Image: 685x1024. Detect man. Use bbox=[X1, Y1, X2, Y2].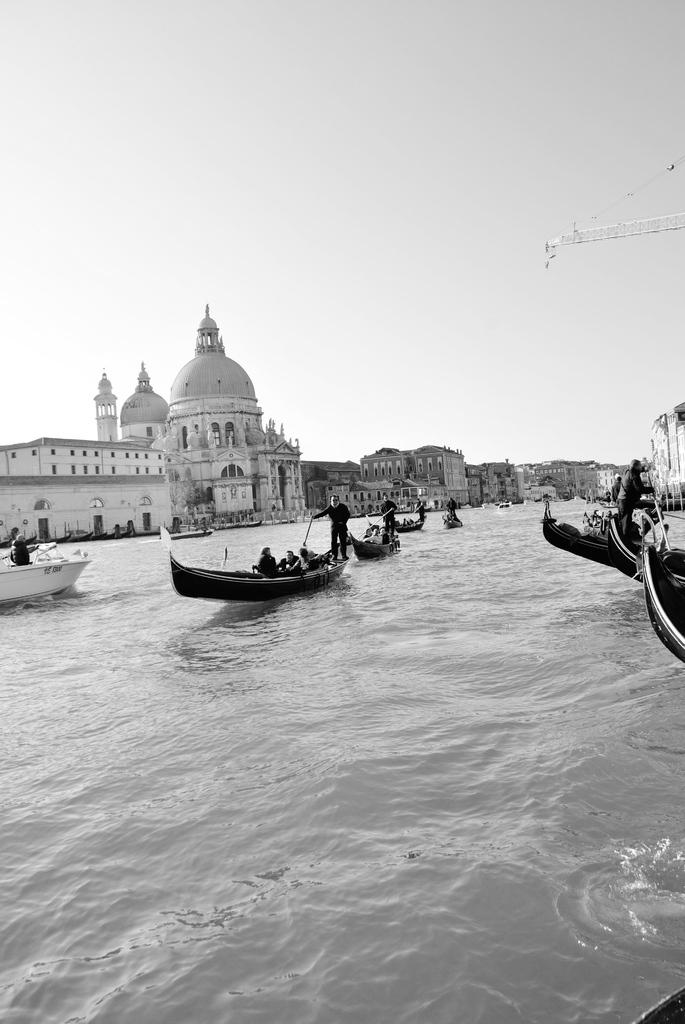
bbox=[381, 497, 405, 547].
